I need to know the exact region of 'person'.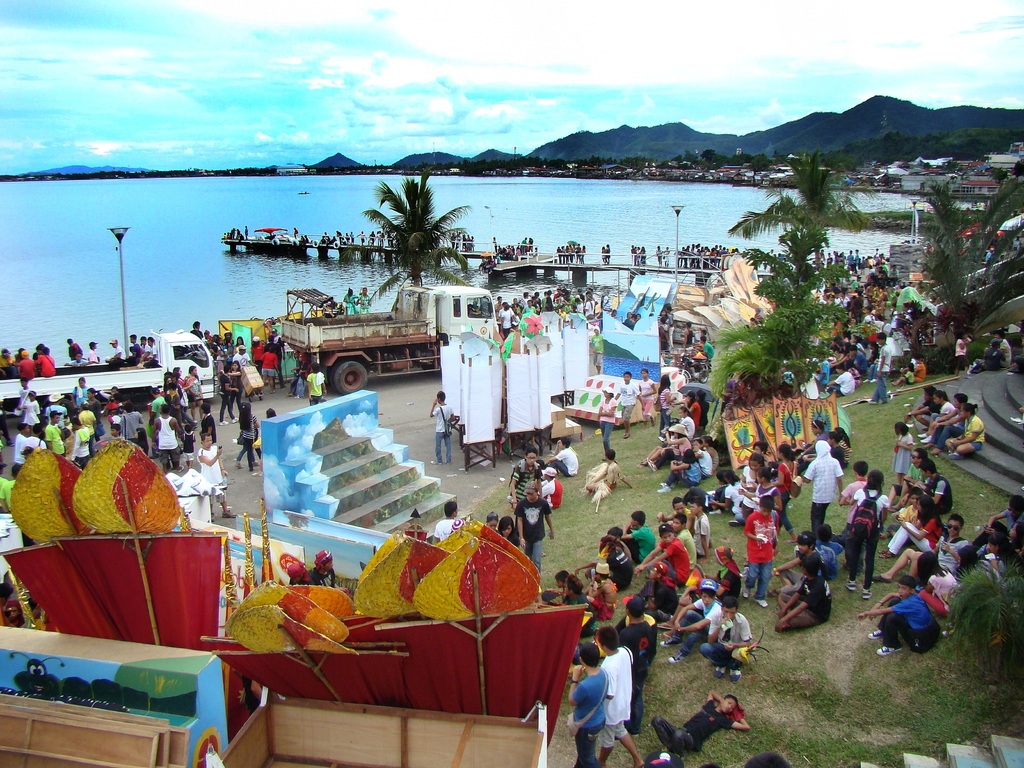
Region: region(431, 390, 457, 464).
